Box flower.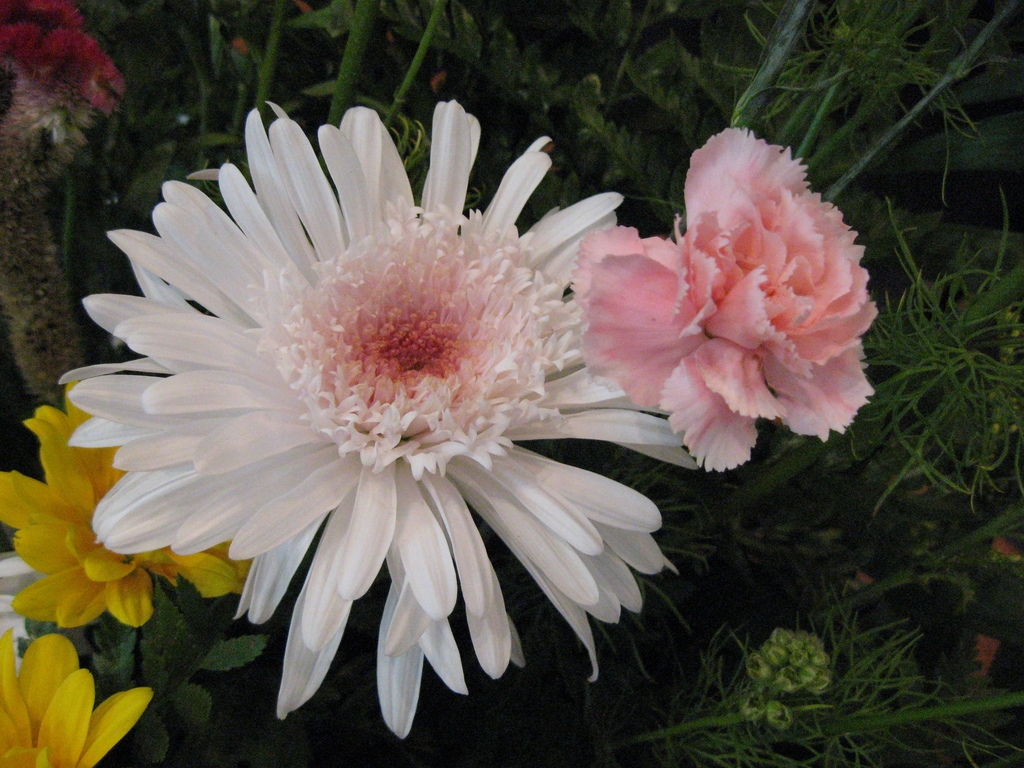
pyautogui.locateOnScreen(0, 378, 252, 627).
